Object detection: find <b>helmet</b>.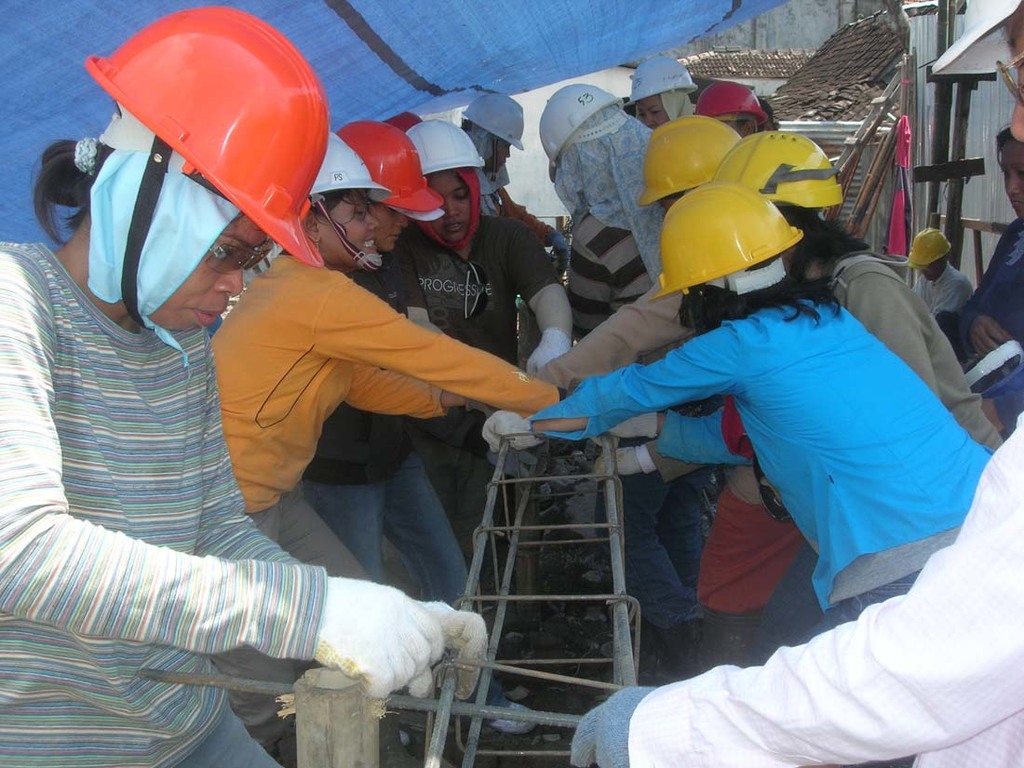
541,84,630,186.
